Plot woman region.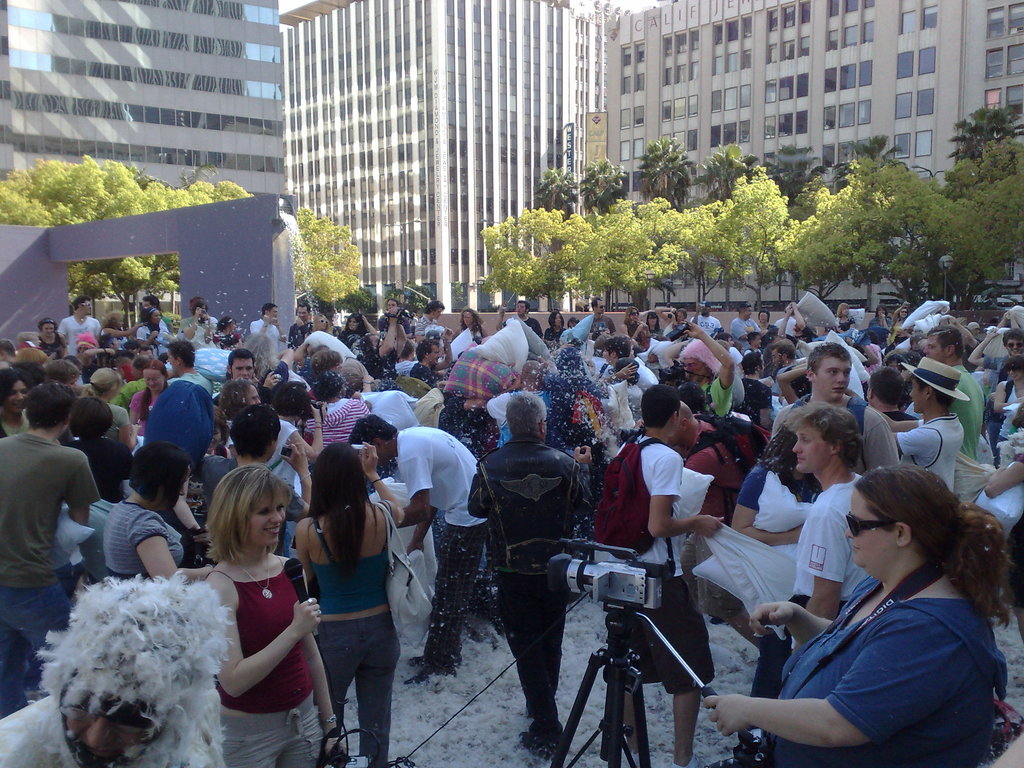
Plotted at box=[337, 312, 375, 349].
